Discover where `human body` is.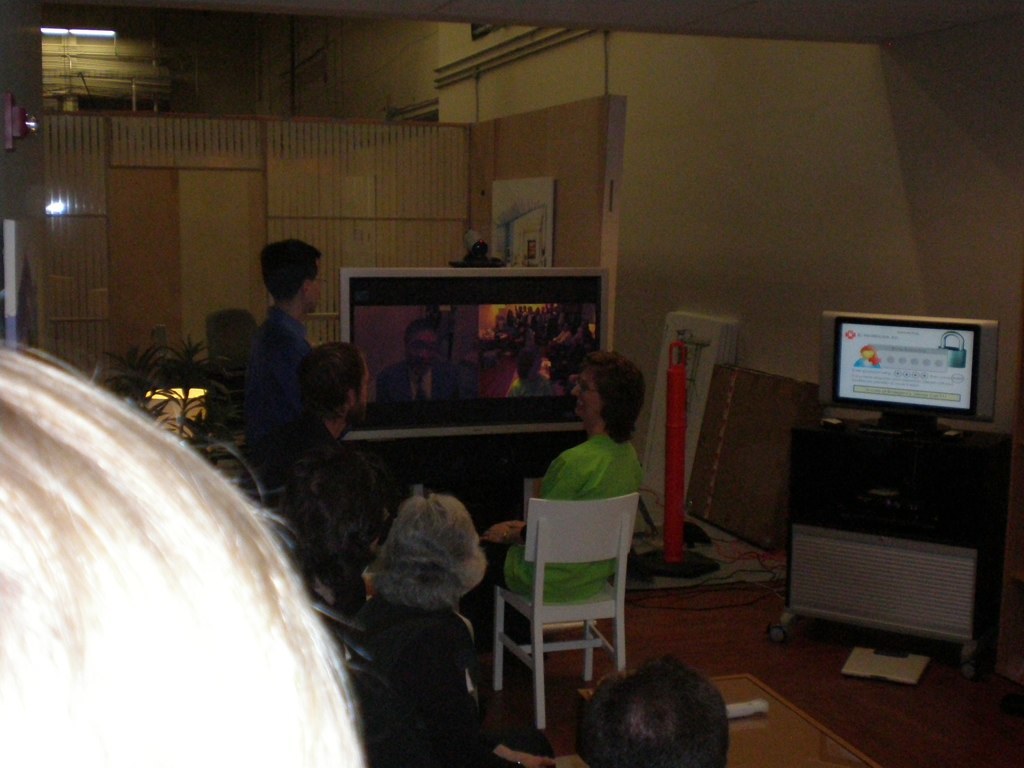
Discovered at 460, 348, 645, 683.
